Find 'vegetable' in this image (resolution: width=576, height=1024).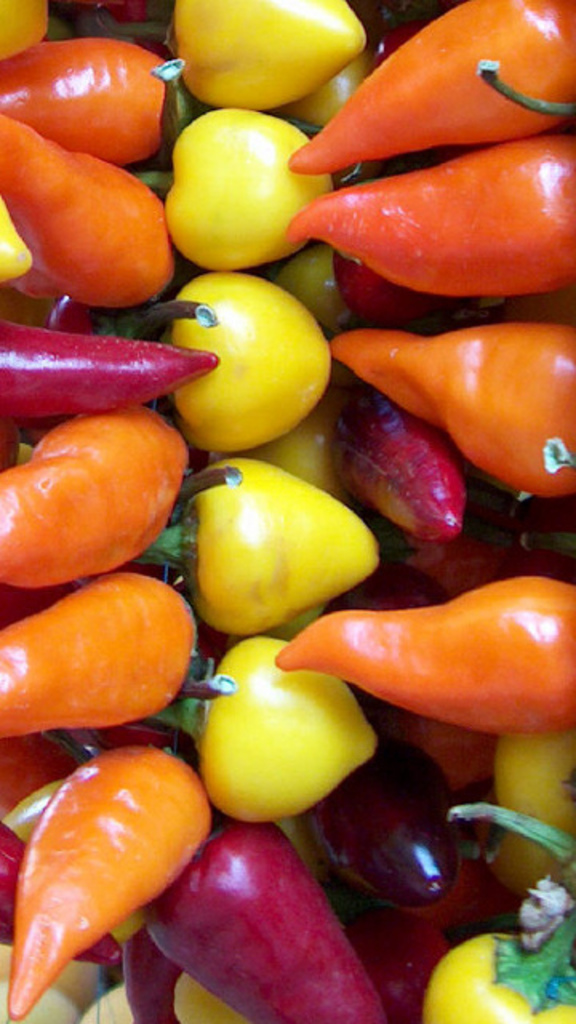
box=[278, 238, 352, 330].
